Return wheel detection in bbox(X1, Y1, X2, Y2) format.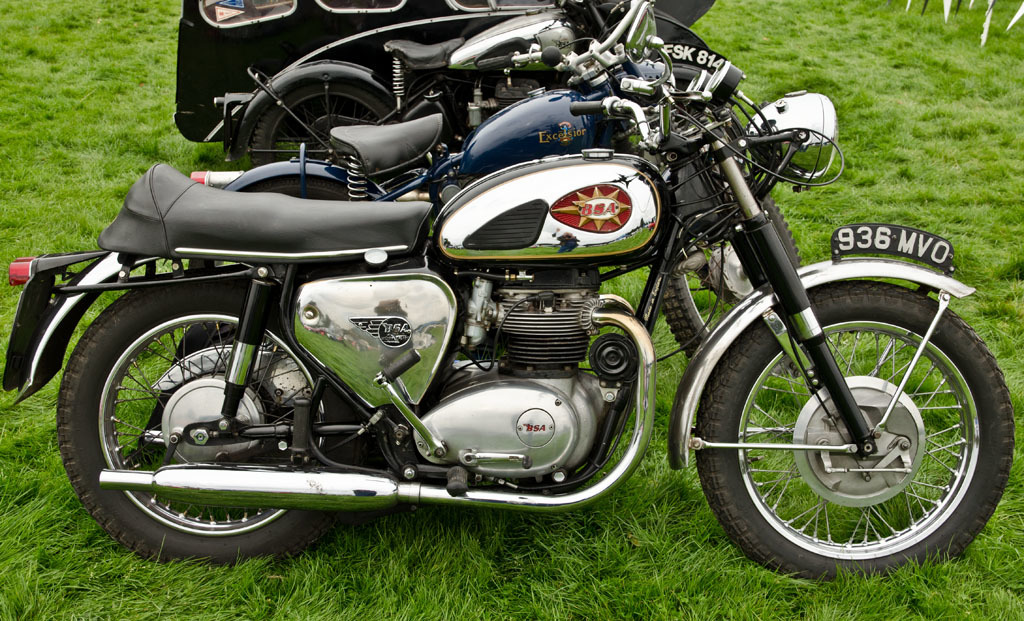
bbox(52, 269, 348, 572).
